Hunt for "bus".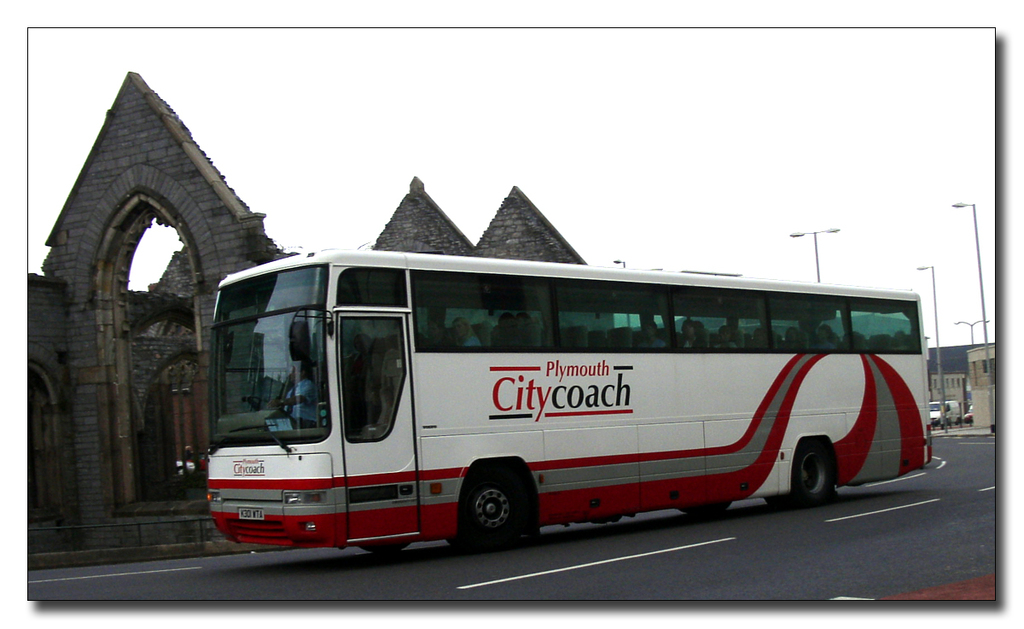
Hunted down at [left=202, top=246, right=934, bottom=548].
